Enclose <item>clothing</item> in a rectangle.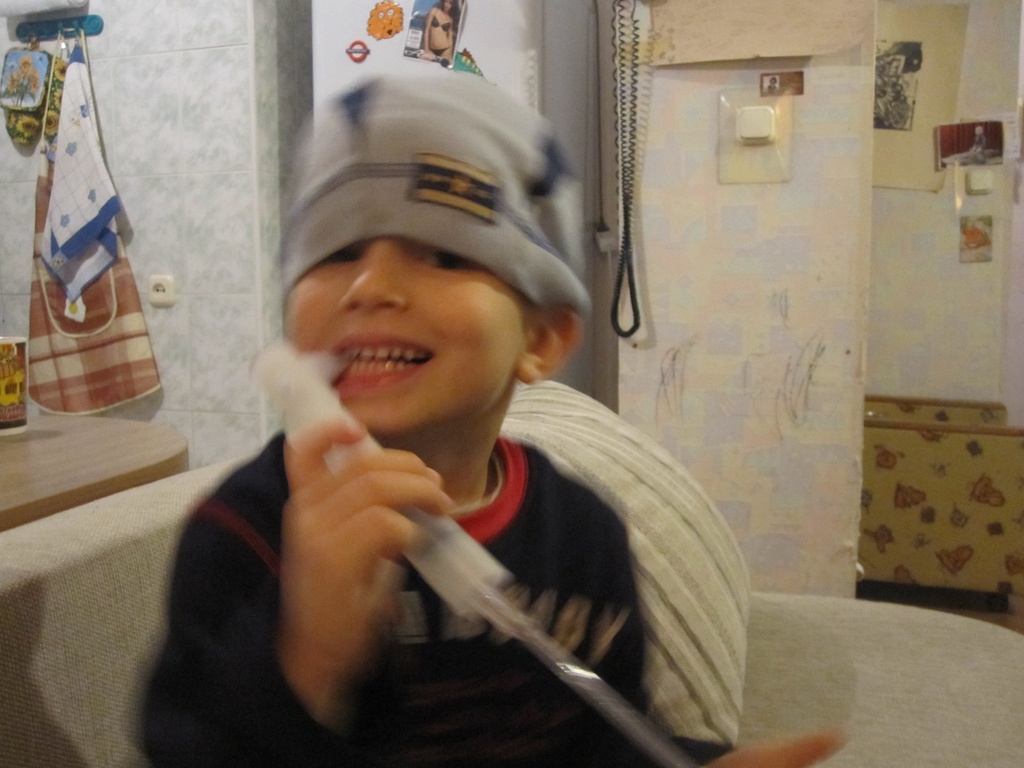
x1=973 y1=133 x2=989 y2=159.
